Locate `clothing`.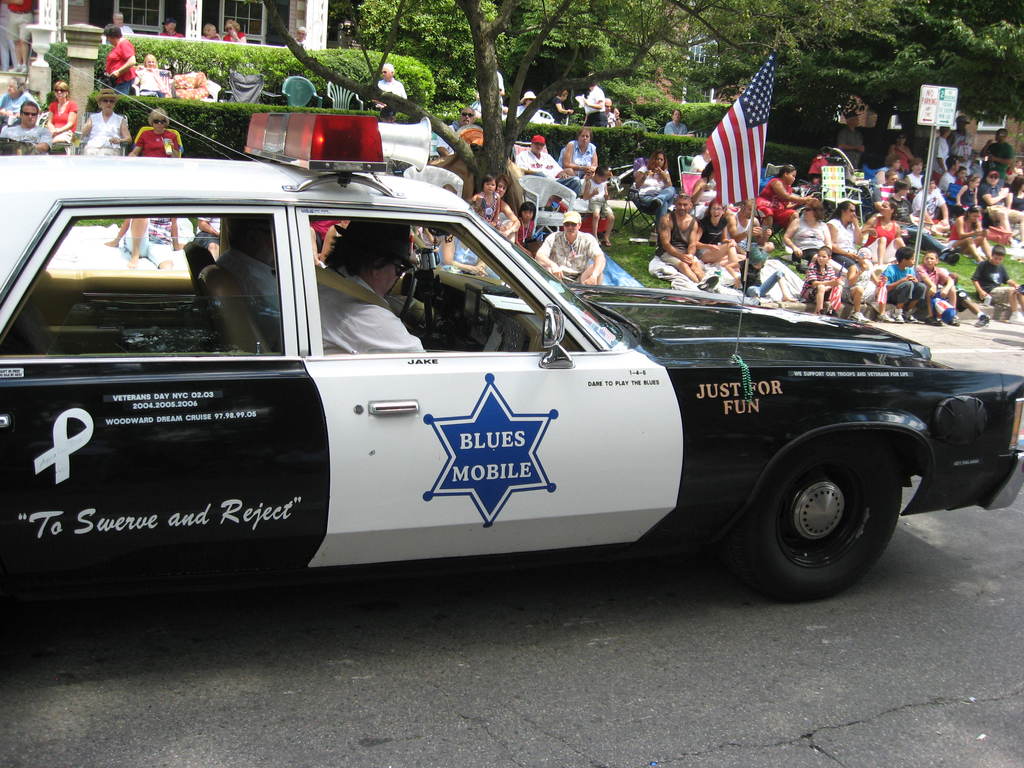
Bounding box: left=831, top=125, right=859, bottom=168.
